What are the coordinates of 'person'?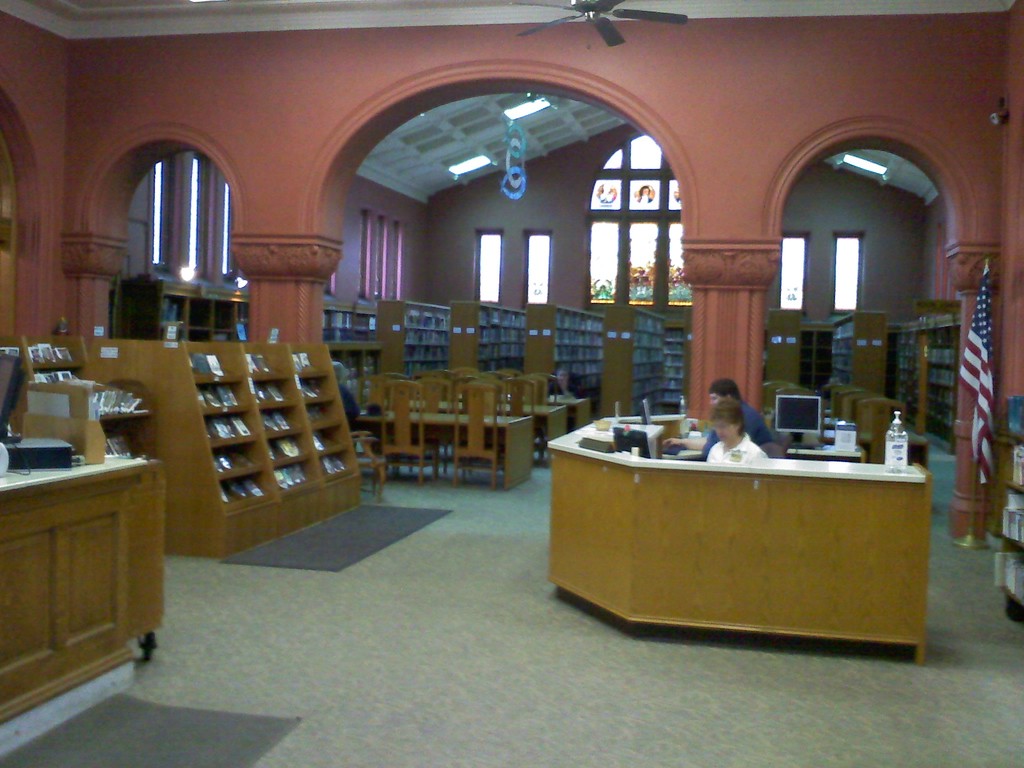
box=[545, 365, 584, 399].
